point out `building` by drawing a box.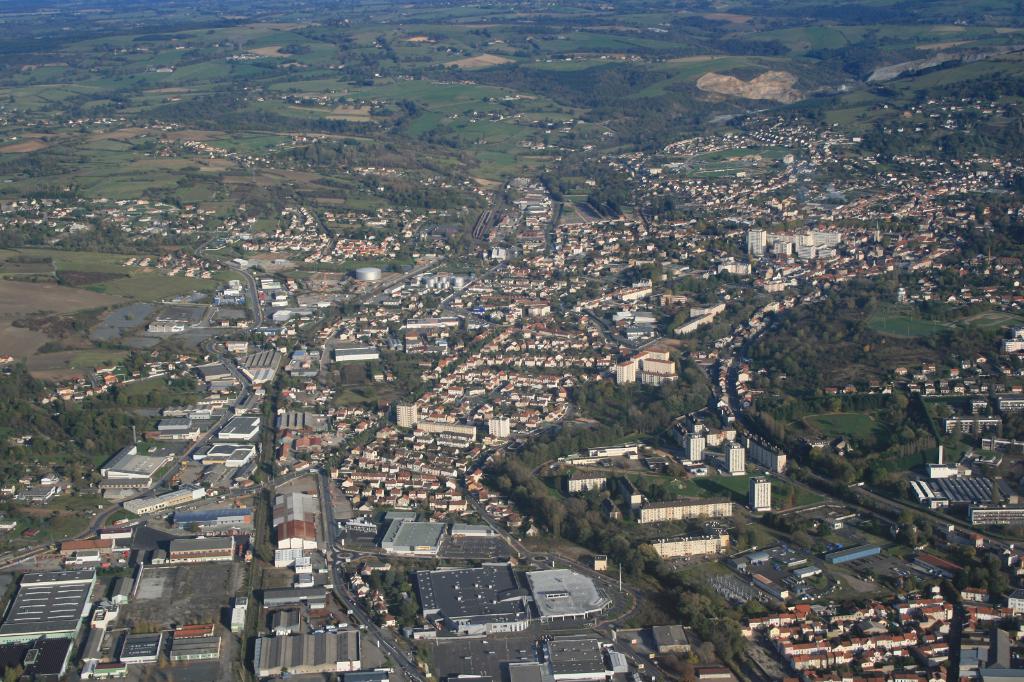
BBox(1012, 325, 1023, 338).
